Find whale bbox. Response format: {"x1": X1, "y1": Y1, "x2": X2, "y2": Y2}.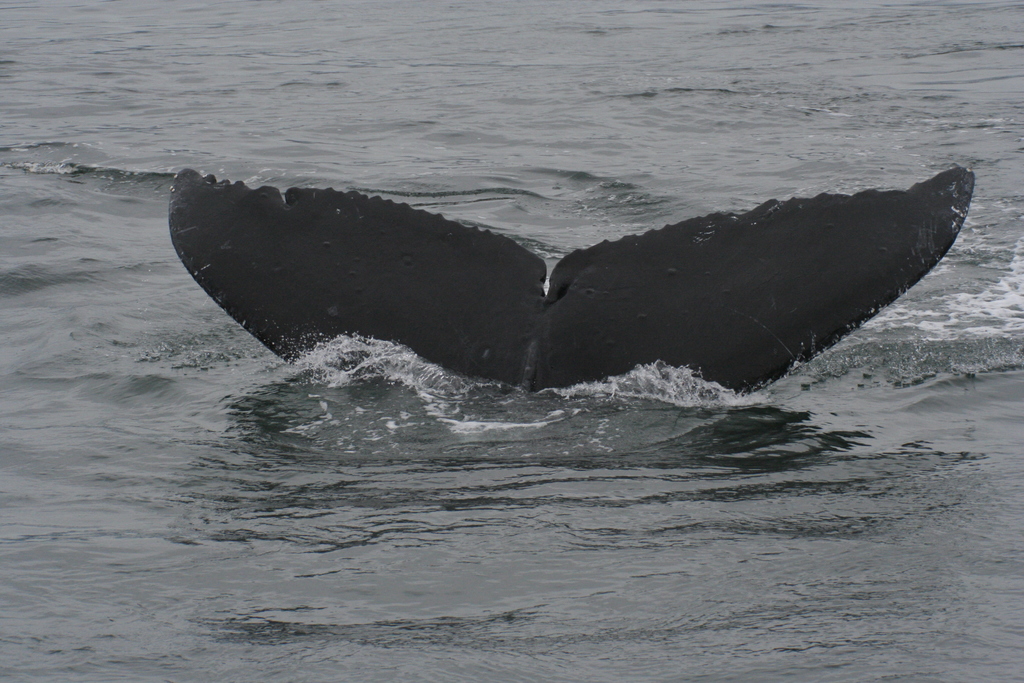
{"x1": 163, "y1": 156, "x2": 975, "y2": 394}.
